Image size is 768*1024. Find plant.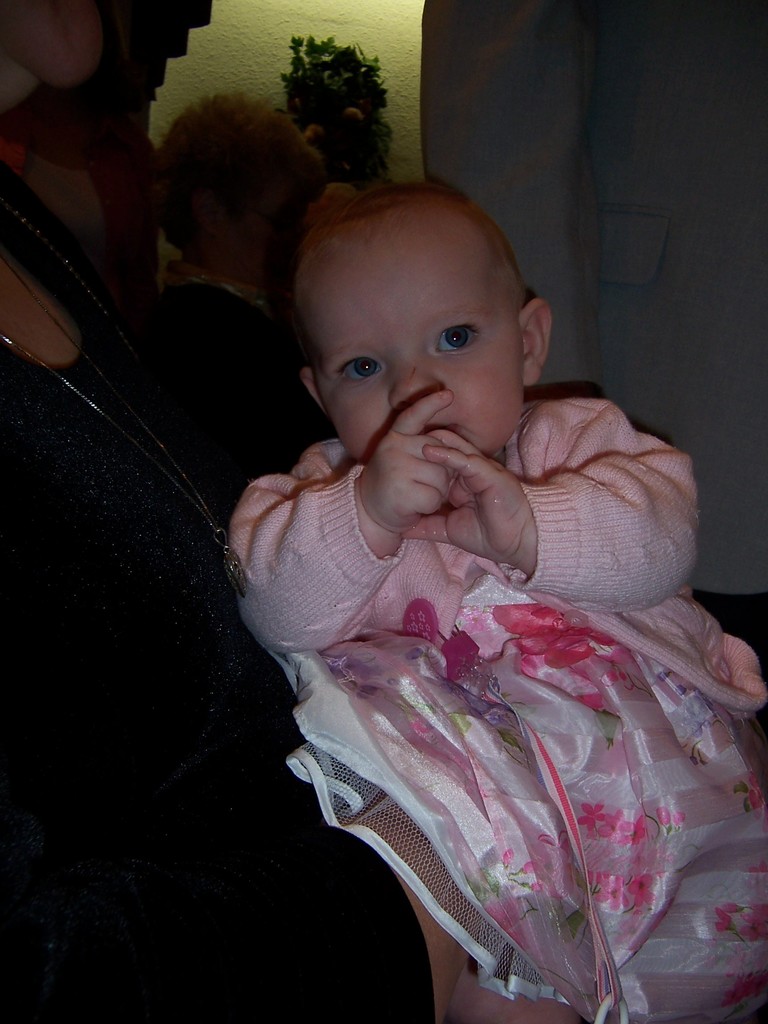
region(258, 20, 419, 174).
